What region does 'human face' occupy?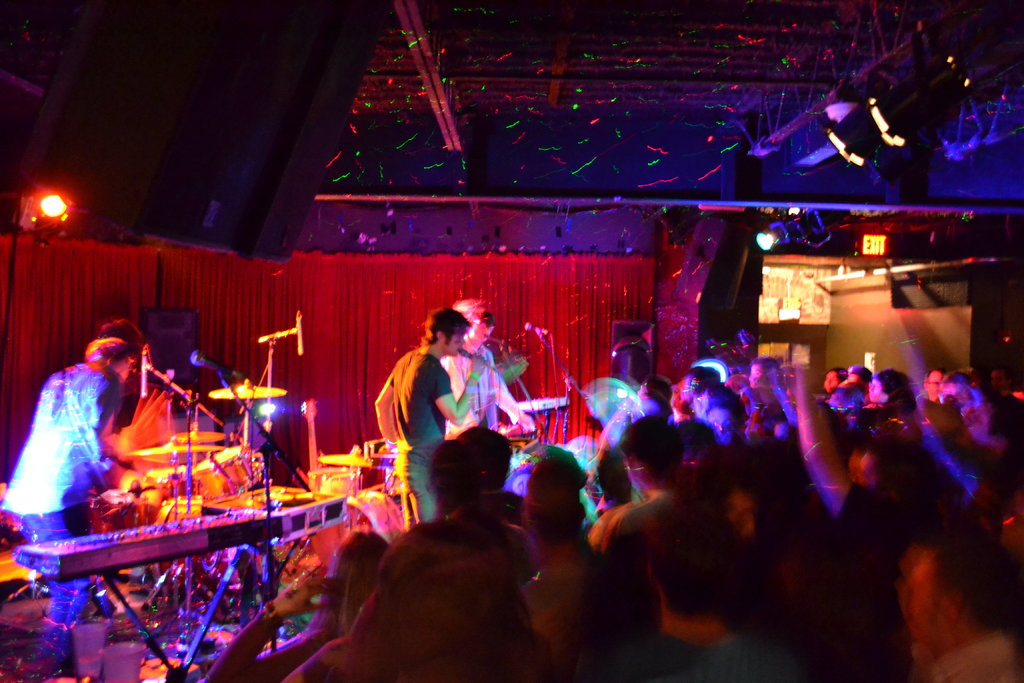
rect(633, 382, 649, 400).
